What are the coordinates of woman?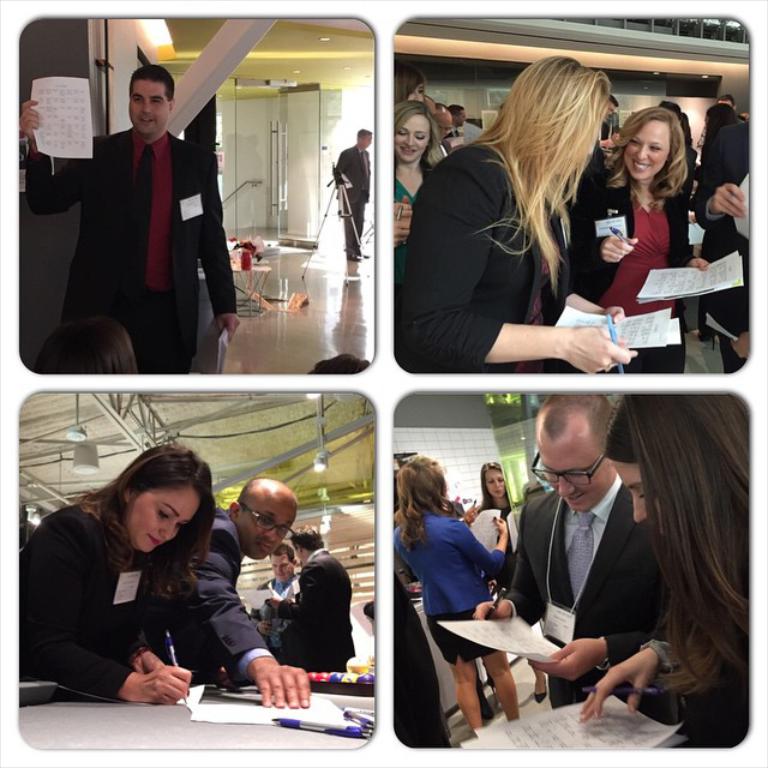
[x1=458, y1=455, x2=577, y2=707].
